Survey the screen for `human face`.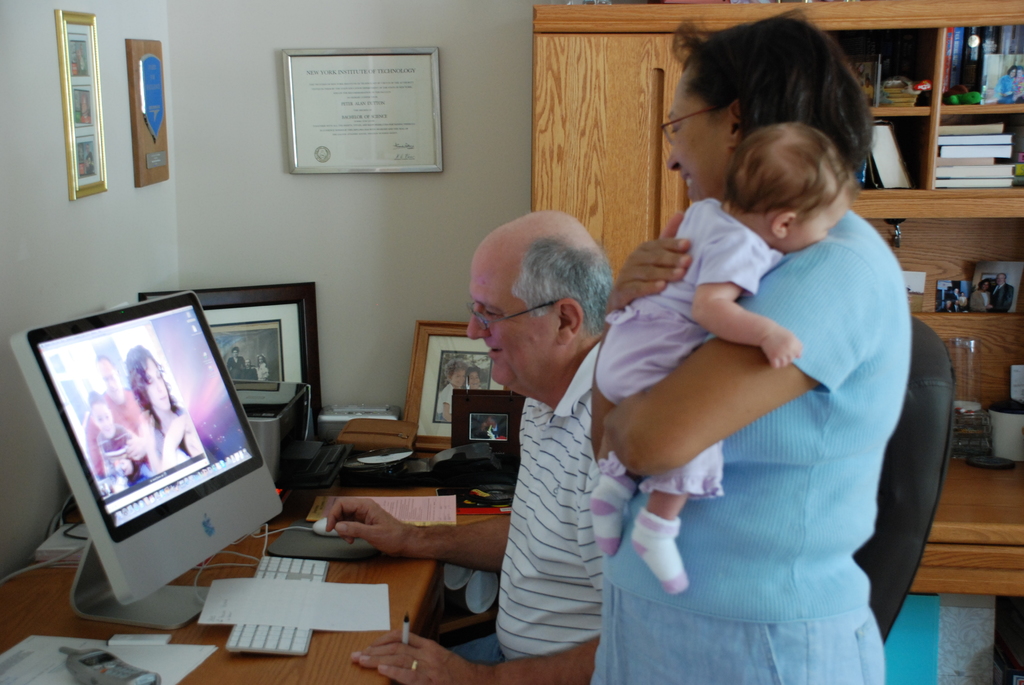
Survey found: bbox=(149, 358, 169, 408).
